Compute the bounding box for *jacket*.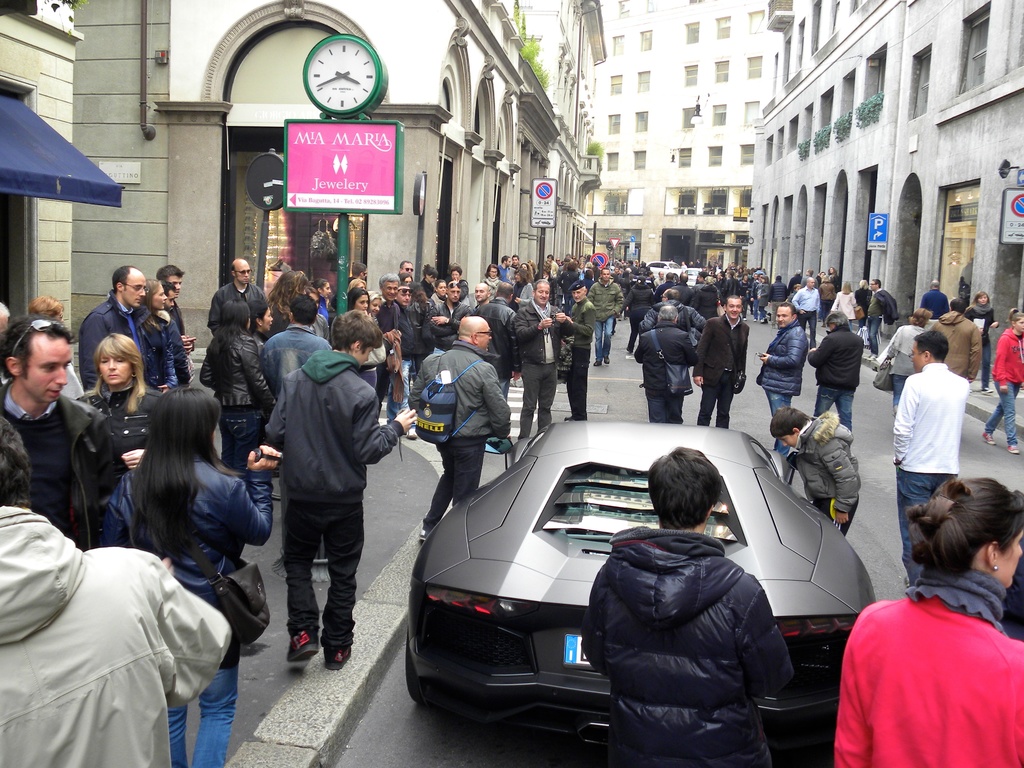
box=[782, 402, 864, 509].
